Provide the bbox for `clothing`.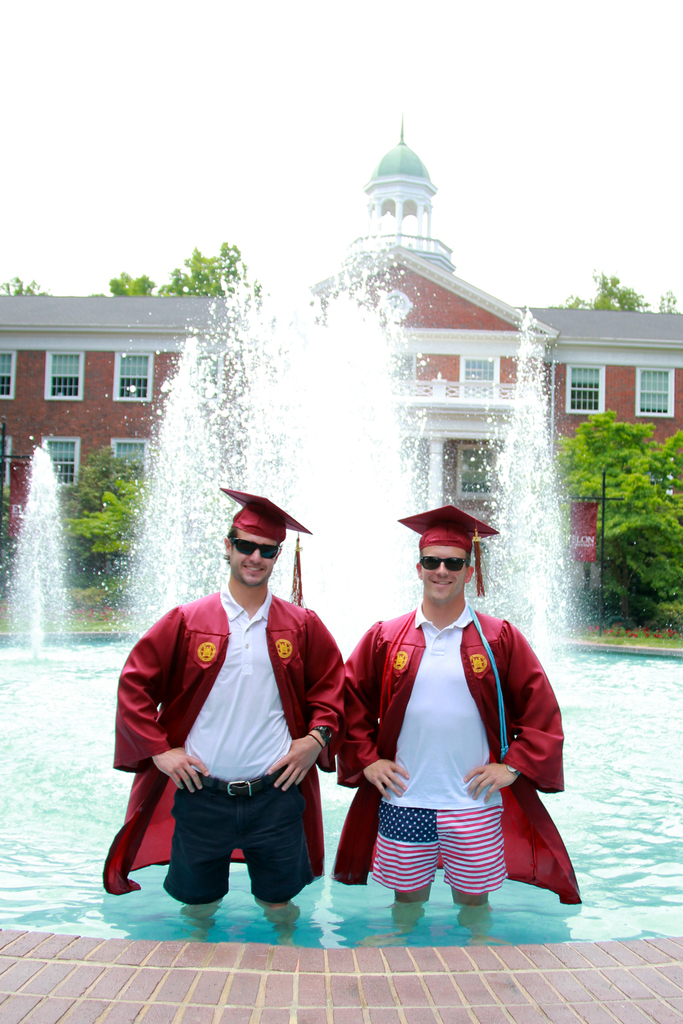
[x1=104, y1=602, x2=331, y2=909].
